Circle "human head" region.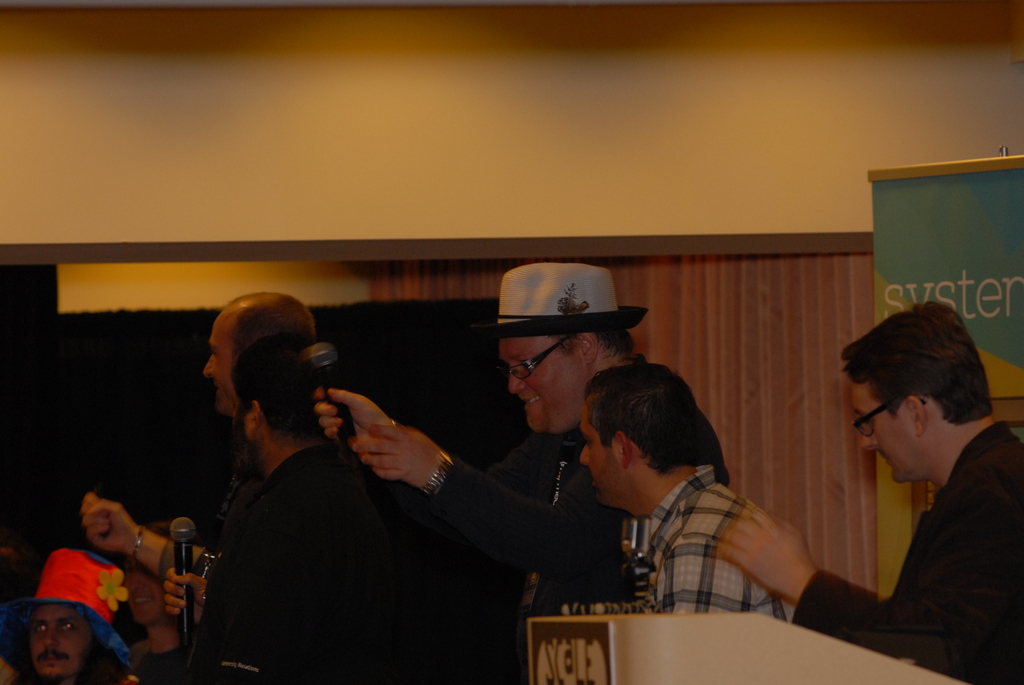
Region: detection(582, 363, 701, 505).
